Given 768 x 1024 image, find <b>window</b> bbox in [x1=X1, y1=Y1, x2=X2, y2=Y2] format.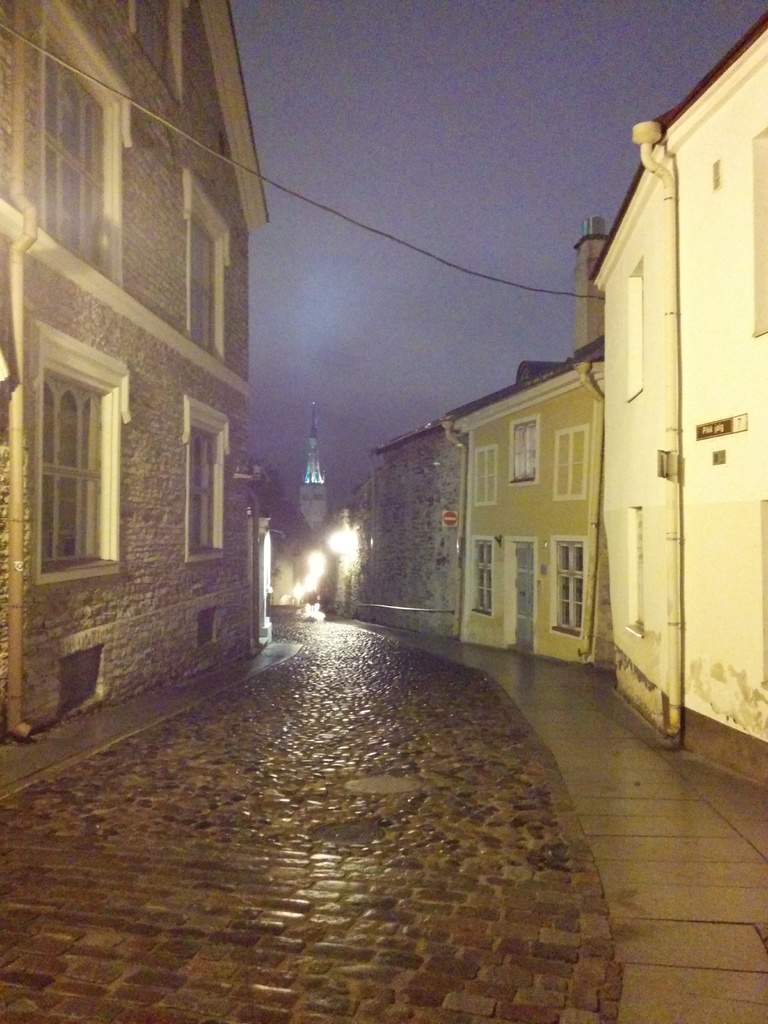
[x1=555, y1=420, x2=591, y2=504].
